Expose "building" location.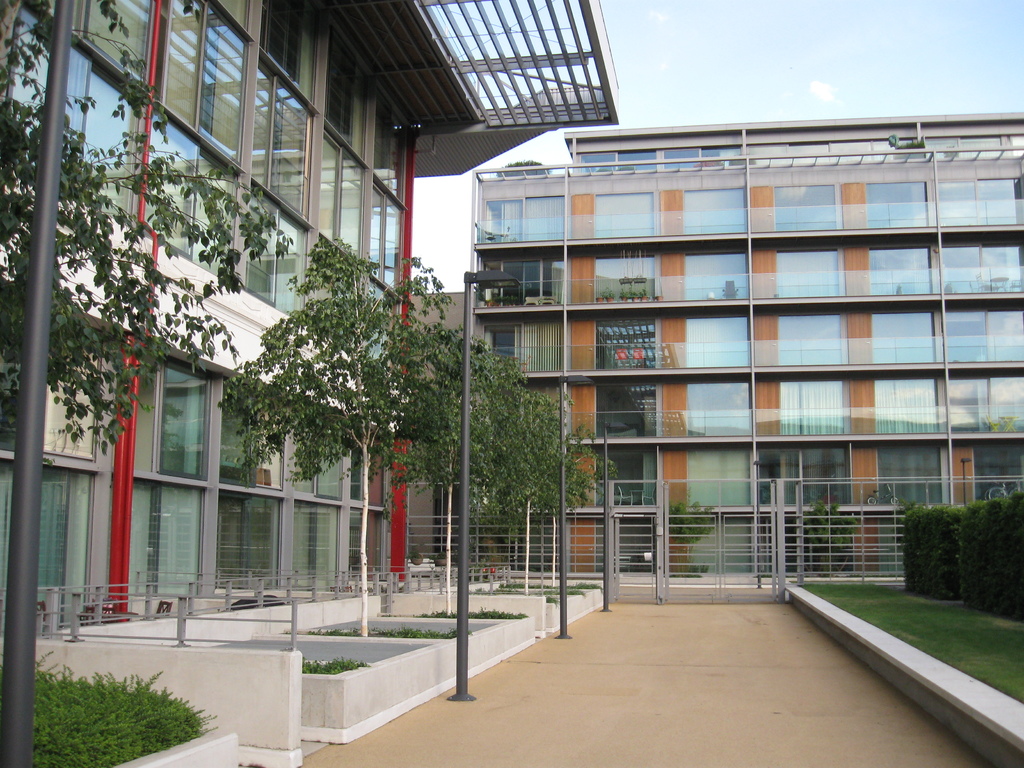
Exposed at 463 110 1023 586.
